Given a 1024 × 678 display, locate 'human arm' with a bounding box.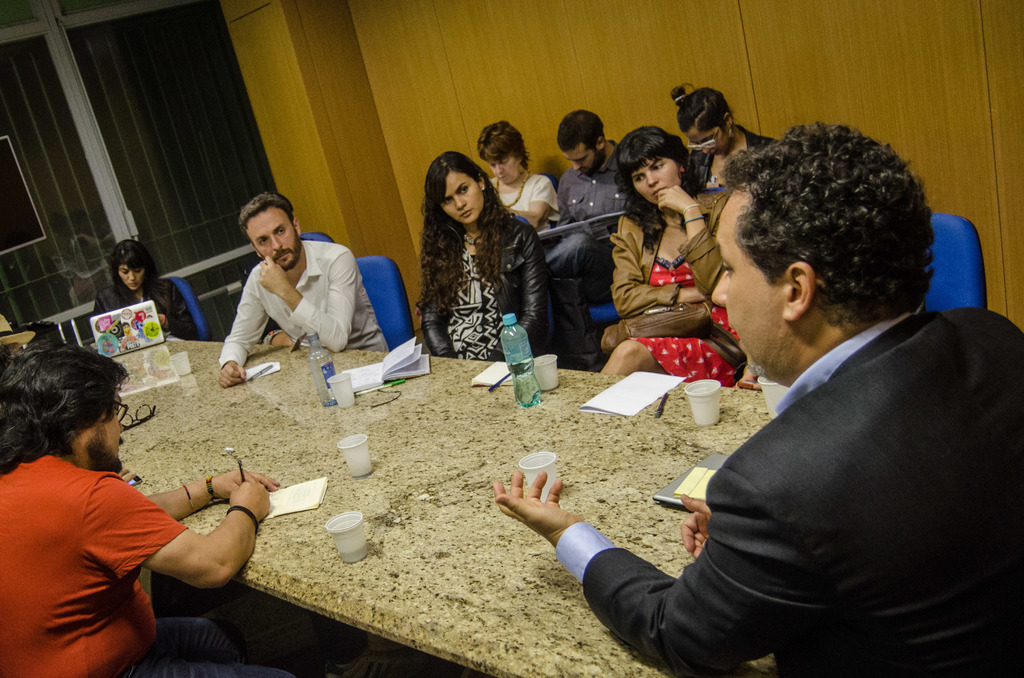
Located: <box>673,488,722,560</box>.
